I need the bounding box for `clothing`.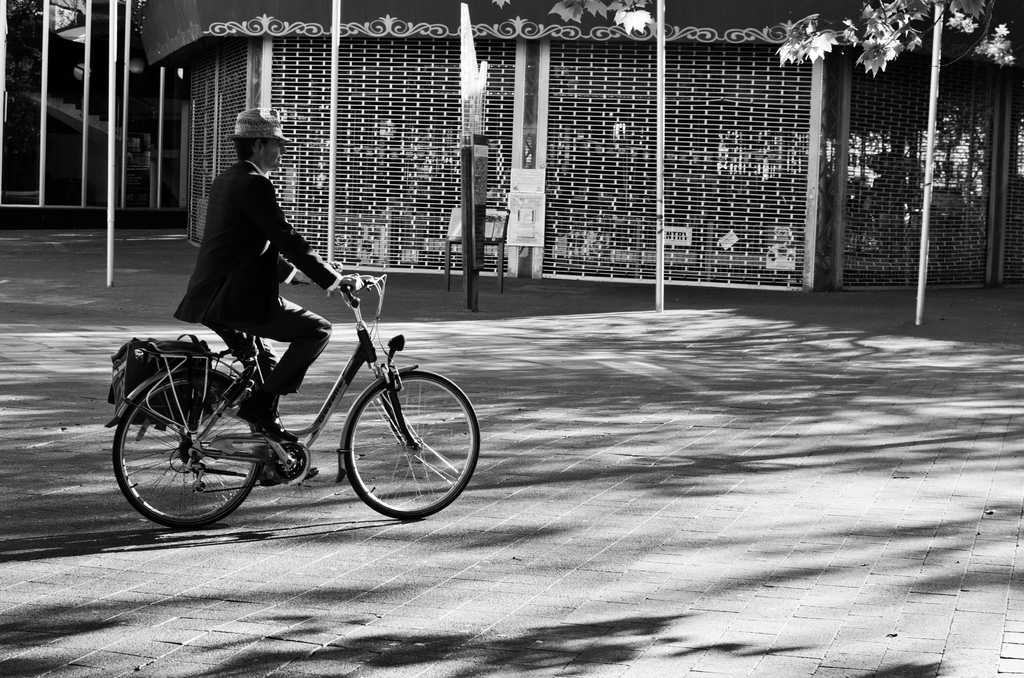
Here it is: locate(173, 156, 340, 432).
